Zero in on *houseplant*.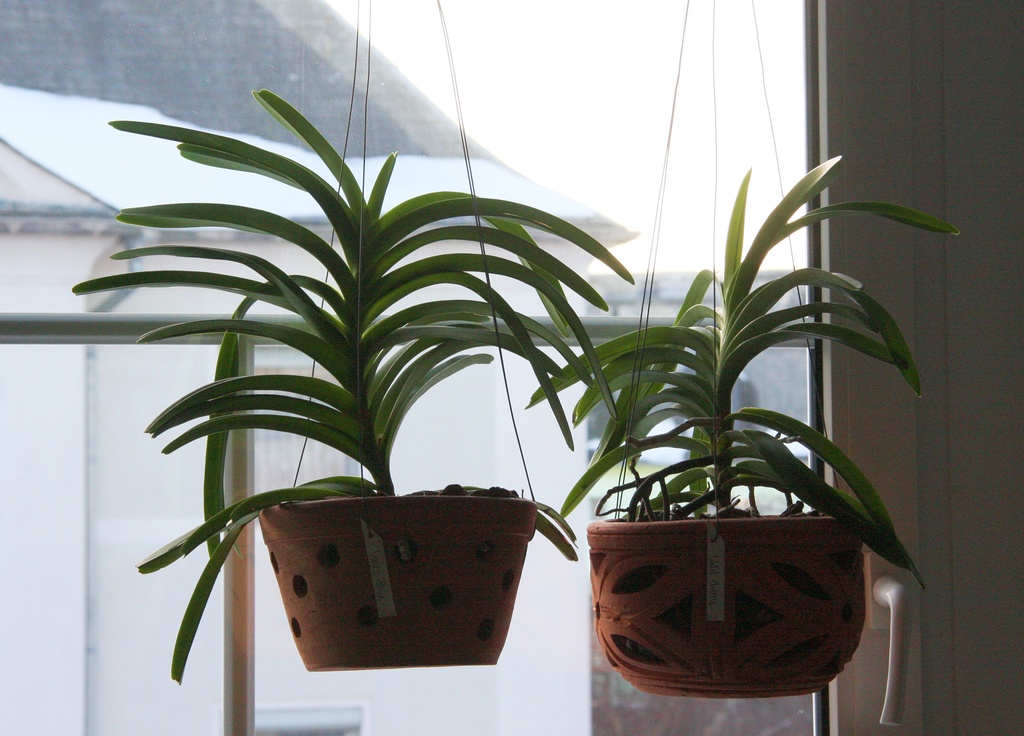
Zeroed in: bbox=(75, 81, 628, 671).
